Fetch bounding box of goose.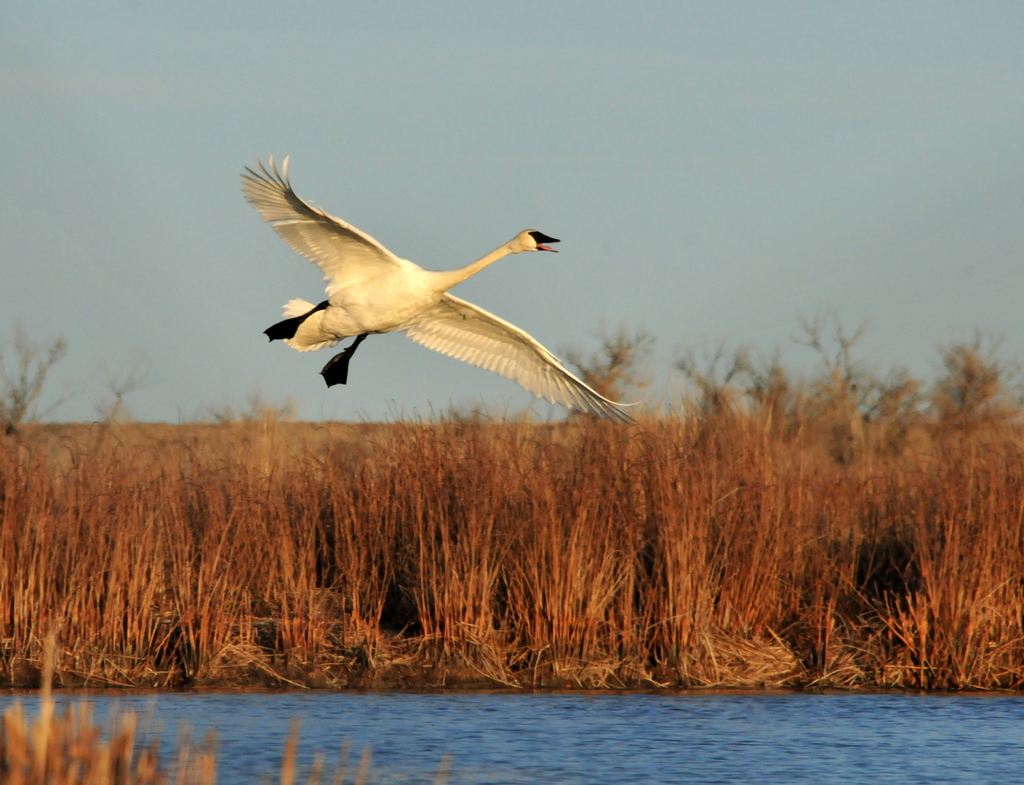
Bbox: box=[242, 154, 634, 420].
